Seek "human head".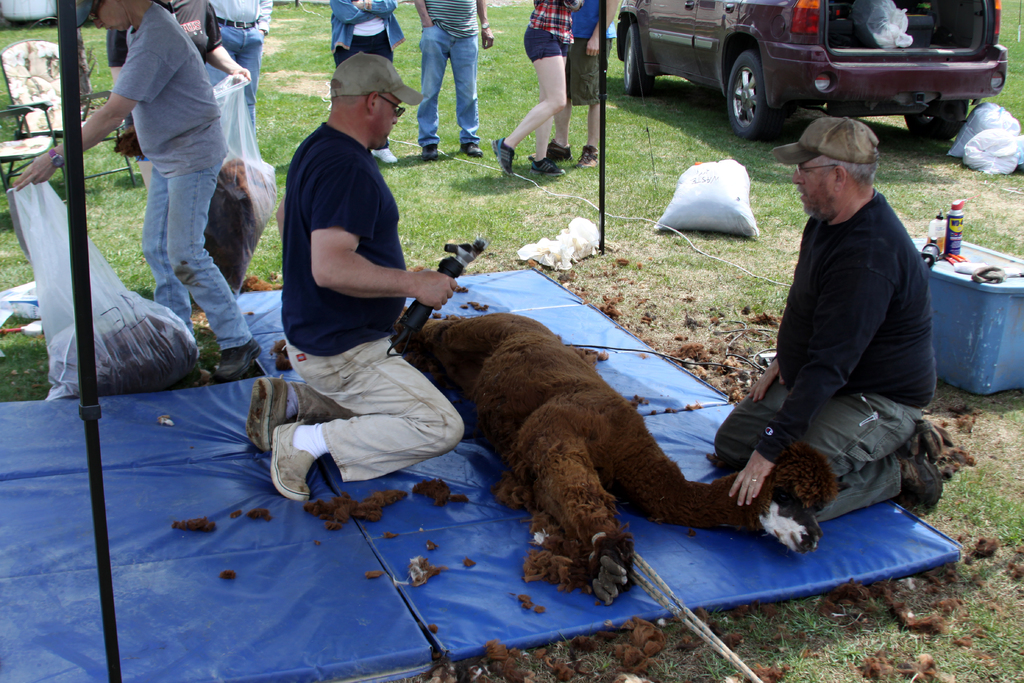
bbox=[766, 114, 879, 224].
